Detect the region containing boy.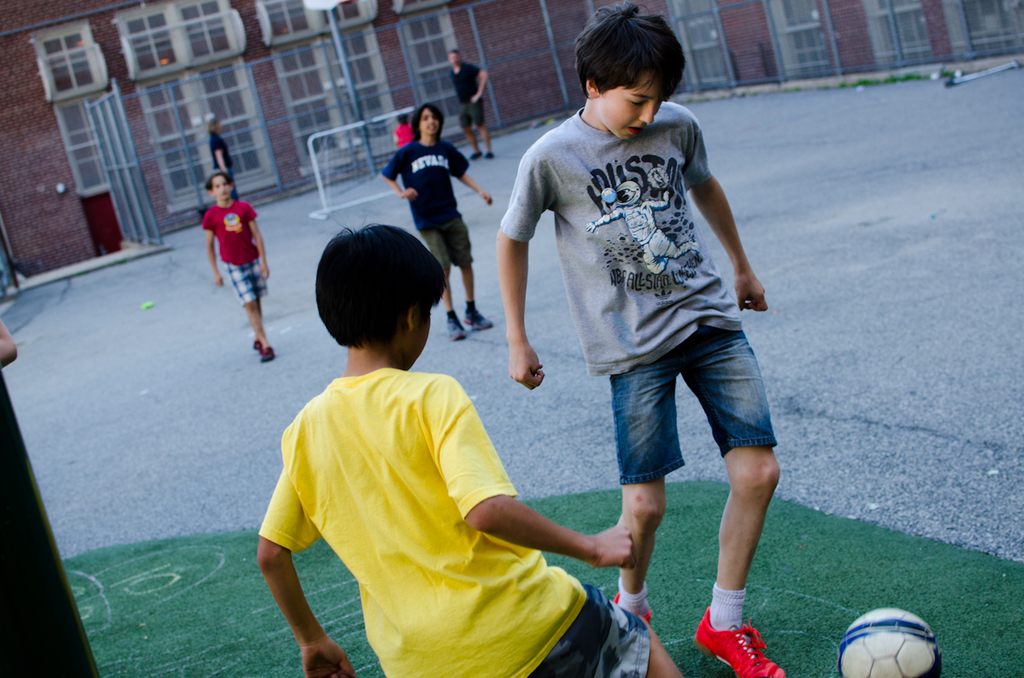
[253,227,684,677].
